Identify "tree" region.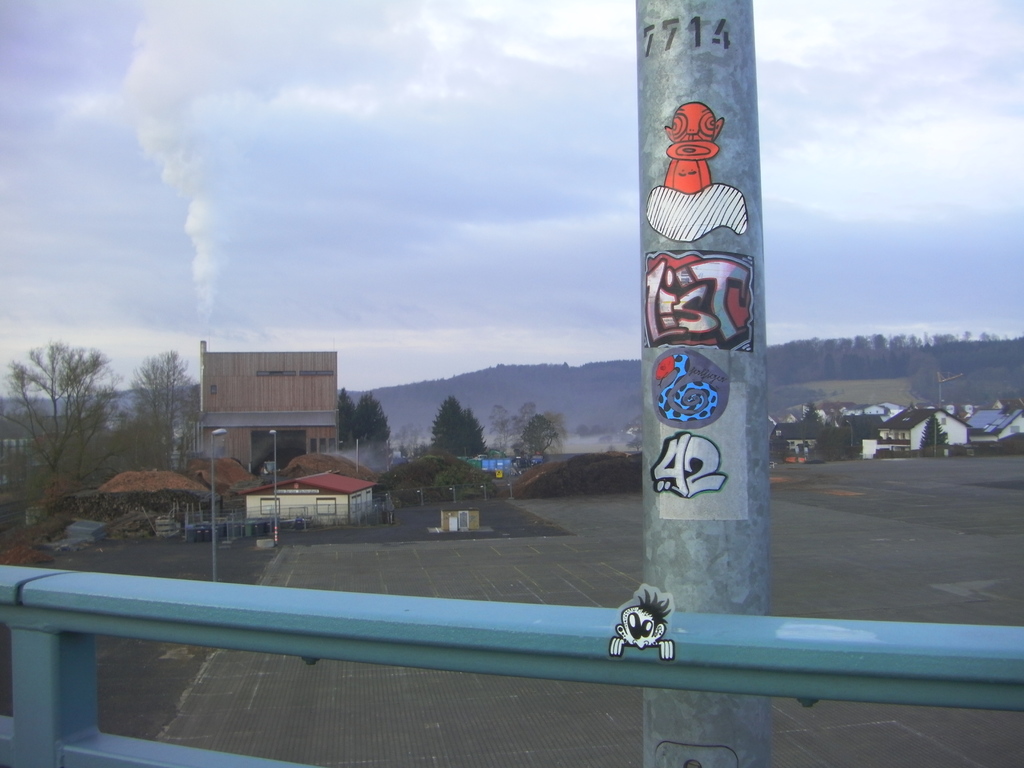
Region: (left=544, top=409, right=565, bottom=461).
